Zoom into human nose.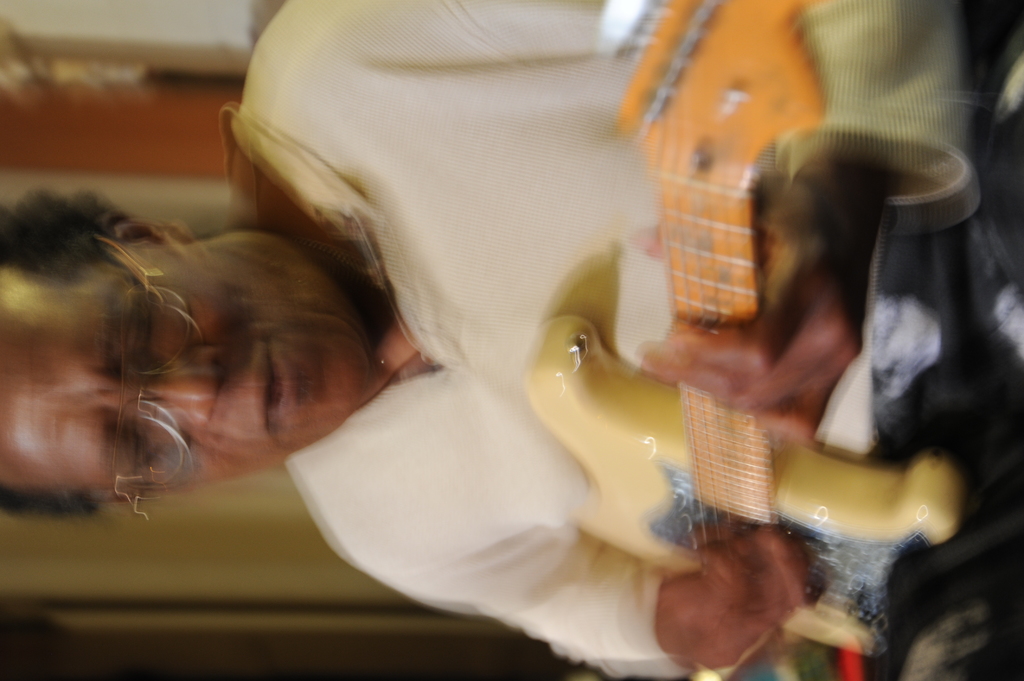
Zoom target: (143, 348, 222, 424).
